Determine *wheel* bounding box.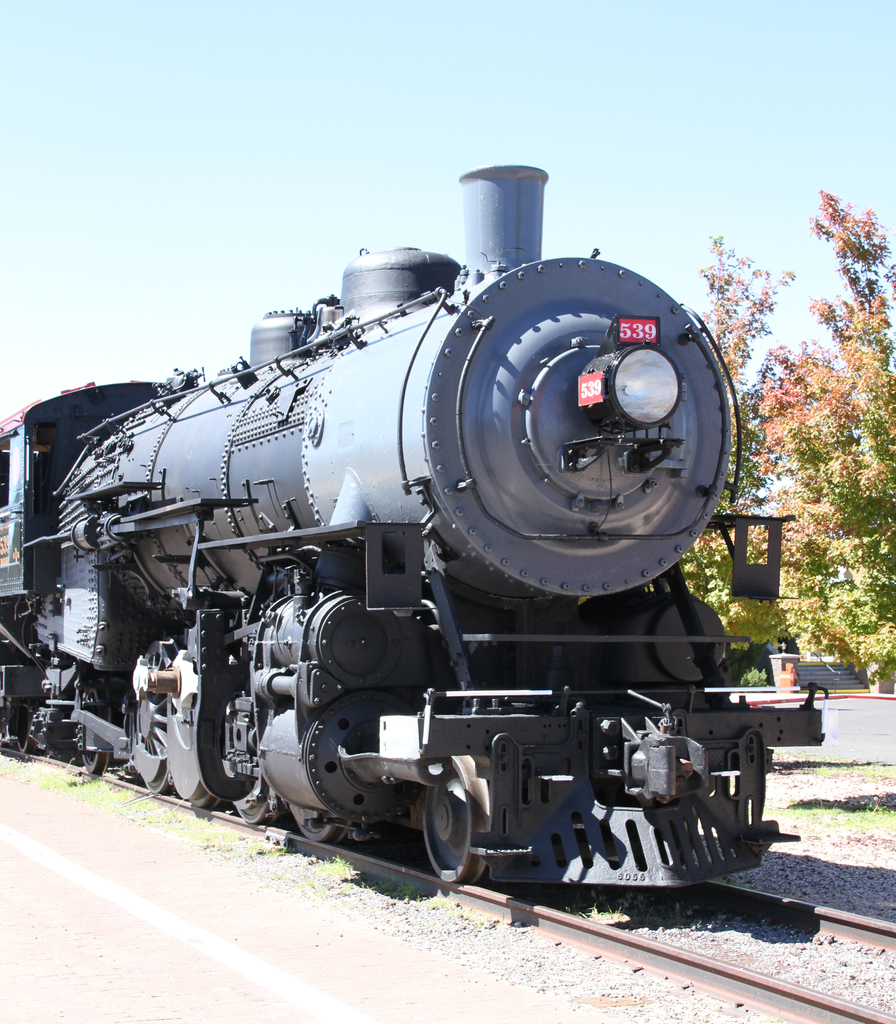
Determined: x1=81 y1=683 x2=112 y2=771.
